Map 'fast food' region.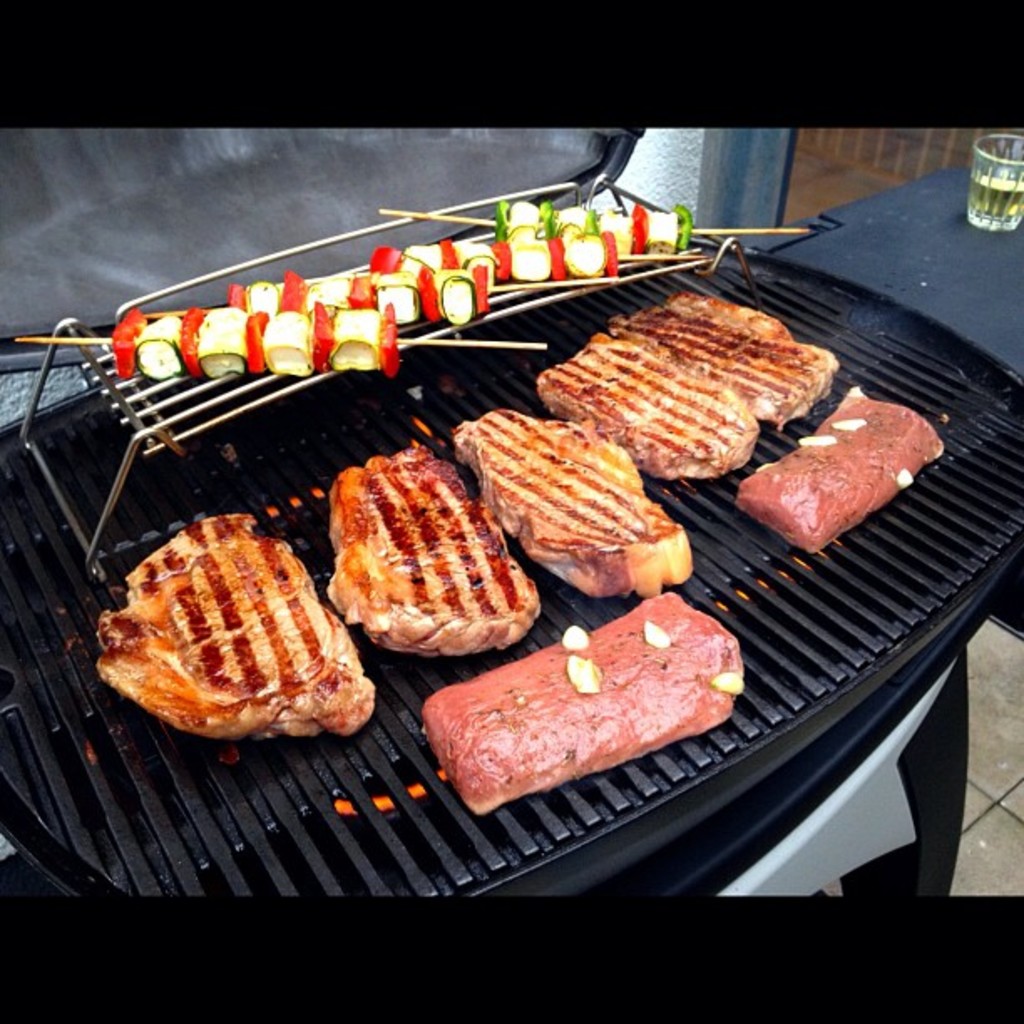
Mapped to {"left": 683, "top": 206, "right": 688, "bottom": 249}.
